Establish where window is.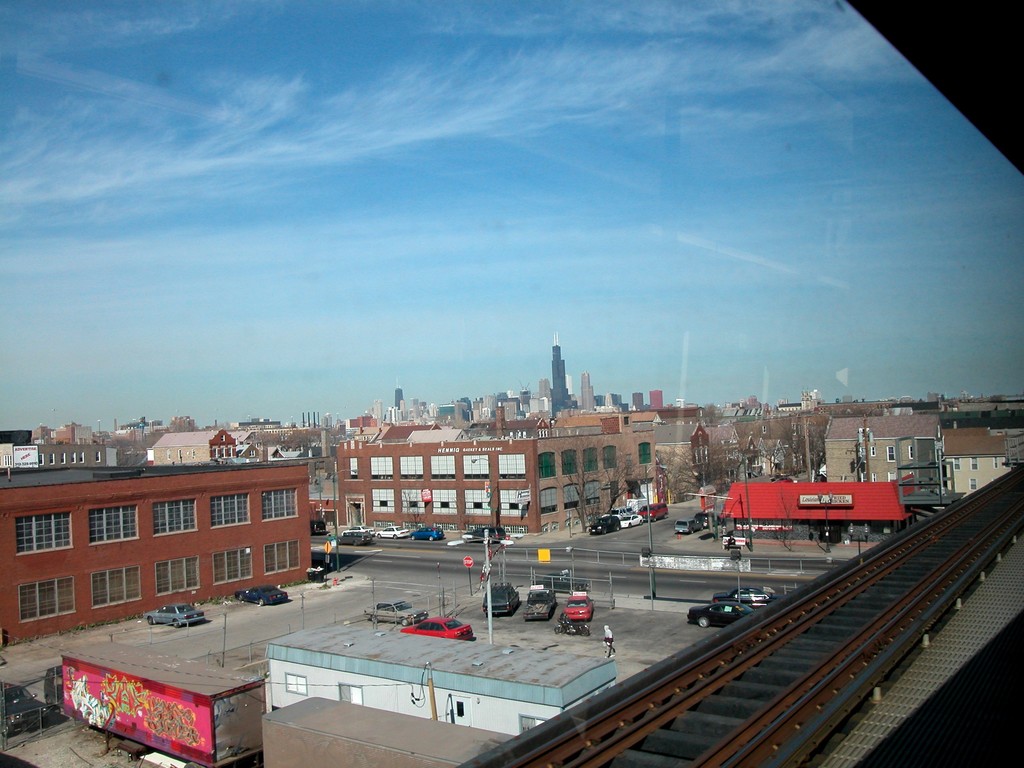
Established at x1=585 y1=452 x2=598 y2=470.
